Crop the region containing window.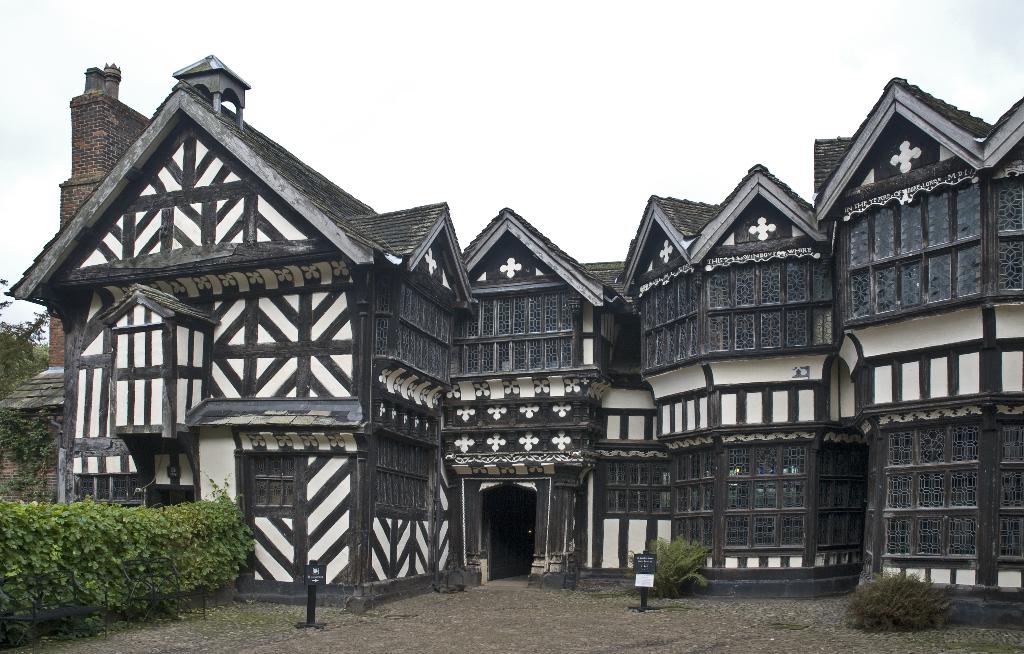
Crop region: 730 440 808 554.
